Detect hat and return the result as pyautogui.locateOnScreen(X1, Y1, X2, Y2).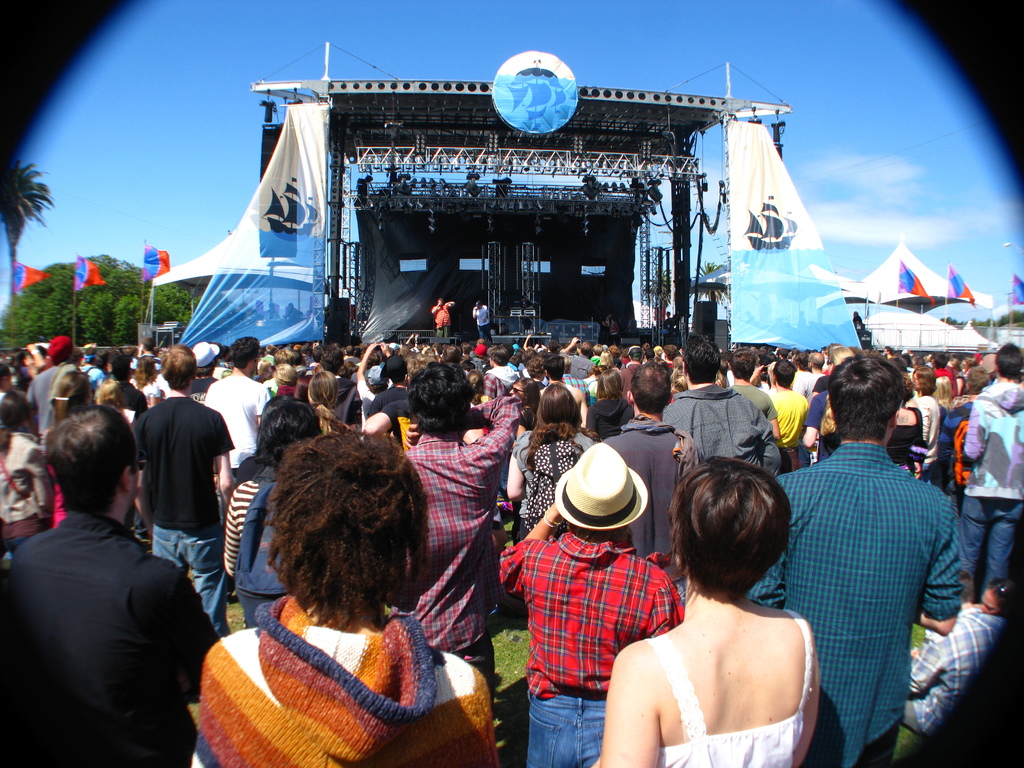
pyautogui.locateOnScreen(472, 341, 488, 355).
